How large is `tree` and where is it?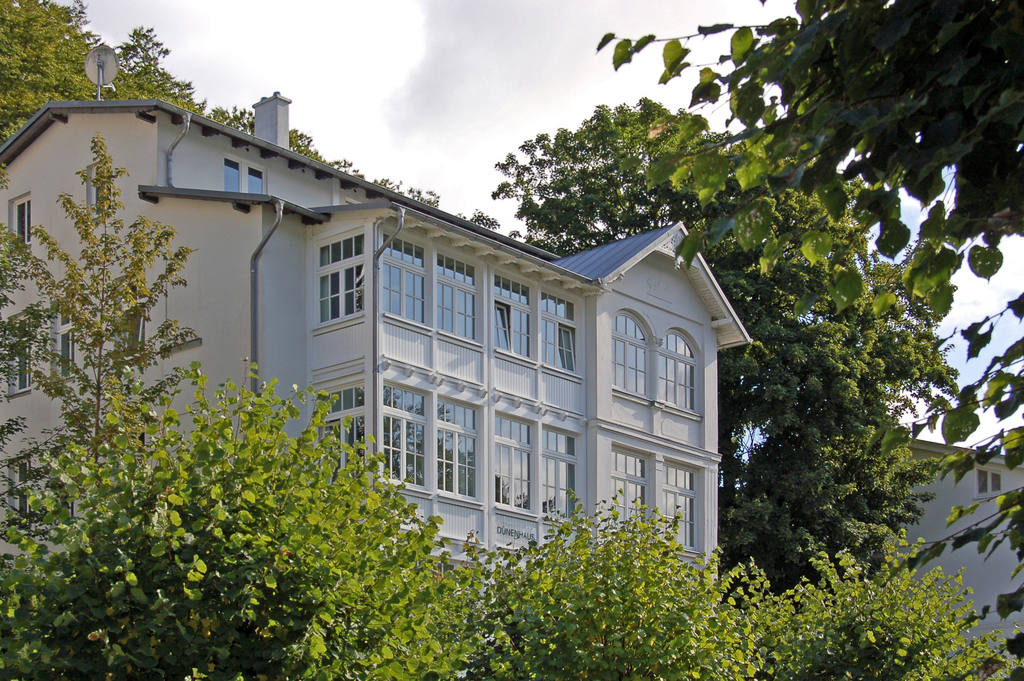
Bounding box: box=[1, 0, 477, 226].
